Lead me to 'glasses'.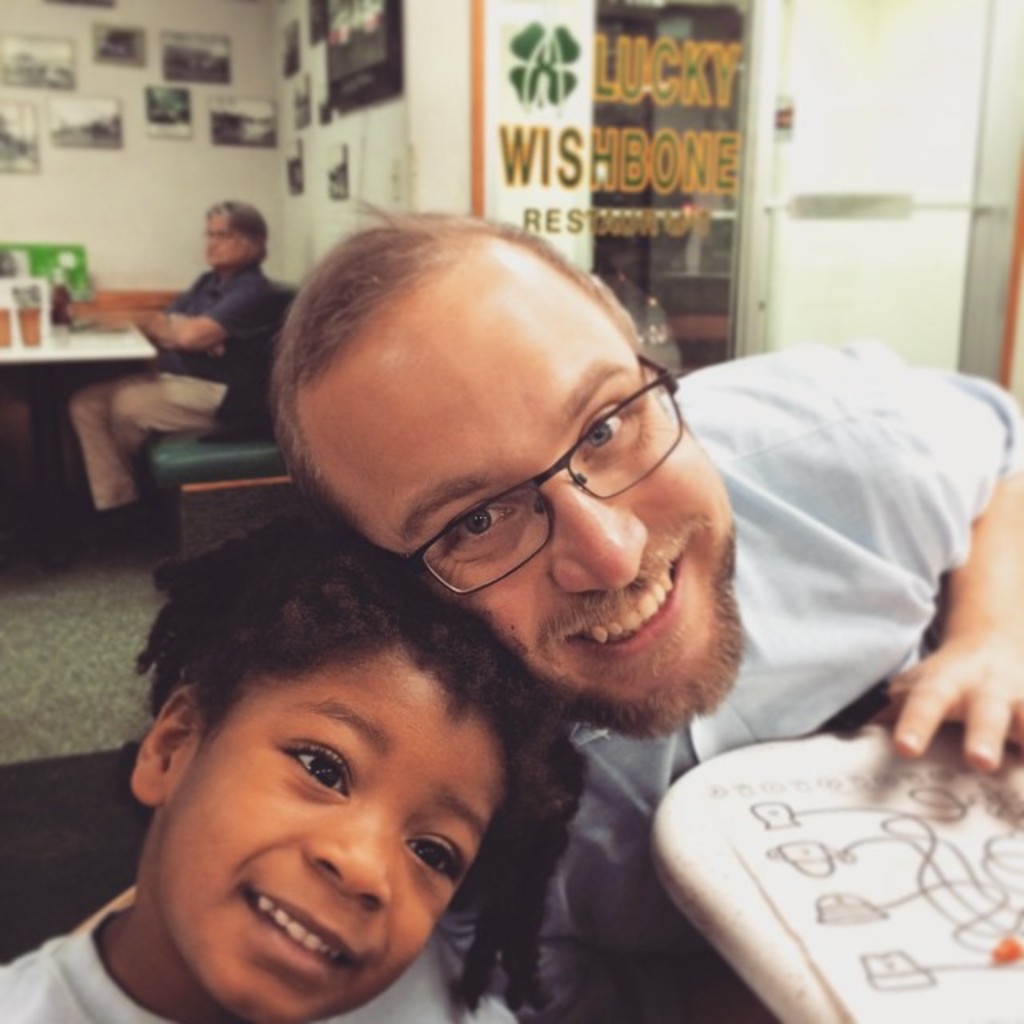
Lead to box=[374, 394, 715, 571].
